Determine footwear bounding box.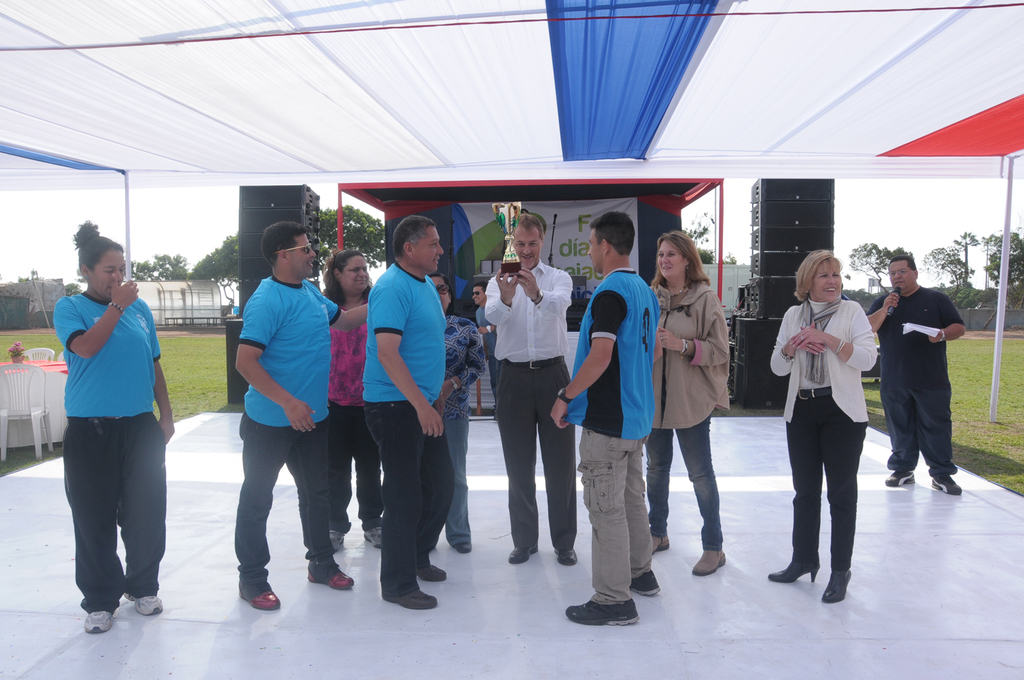
Determined: crop(362, 528, 383, 552).
